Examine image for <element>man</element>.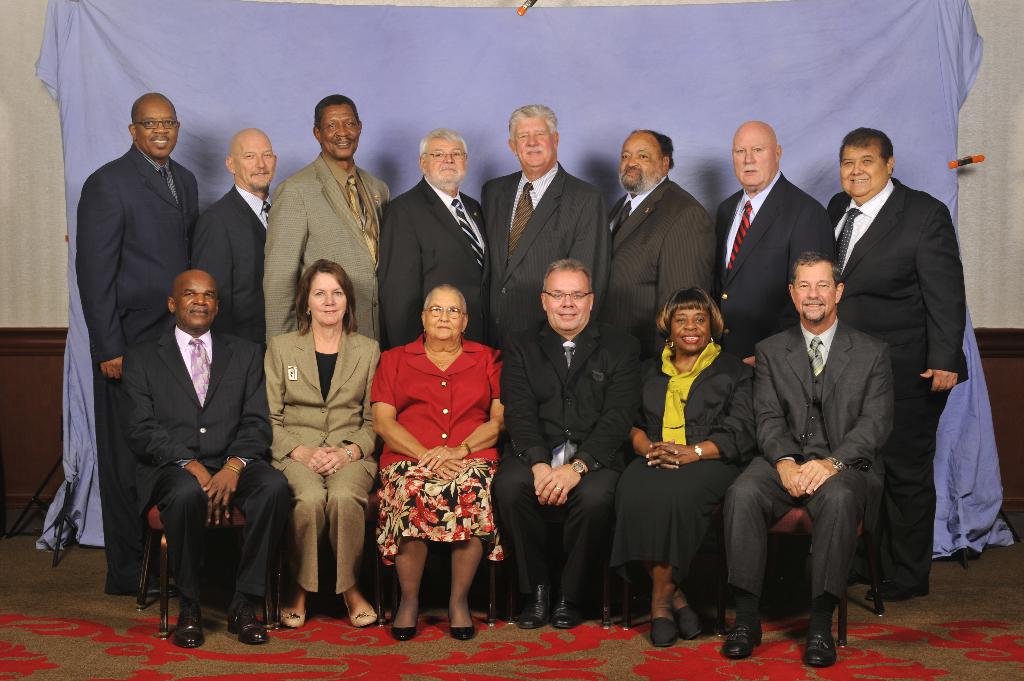
Examination result: 73:96:199:596.
